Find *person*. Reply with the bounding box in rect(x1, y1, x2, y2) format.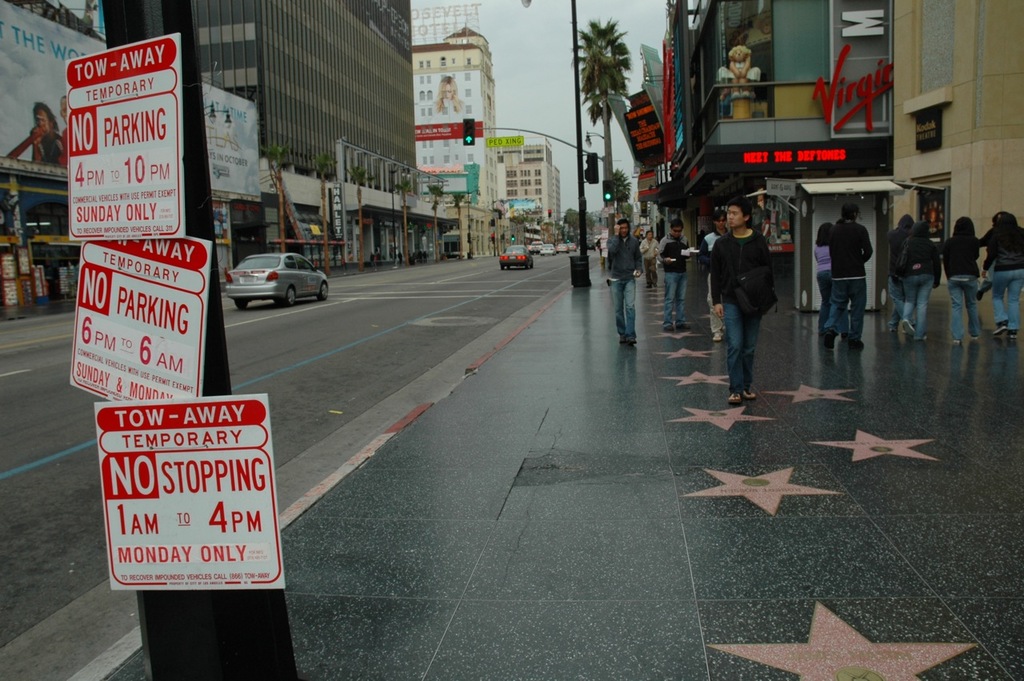
rect(29, 105, 58, 164).
